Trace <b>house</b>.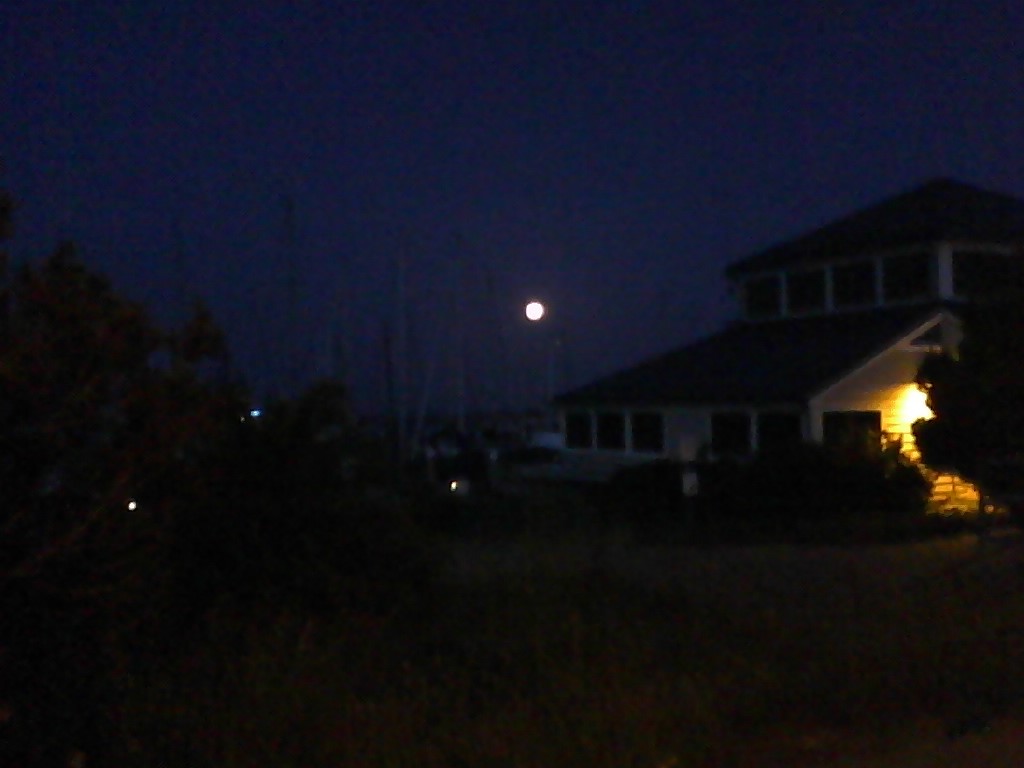
Traced to box(546, 174, 1023, 540).
